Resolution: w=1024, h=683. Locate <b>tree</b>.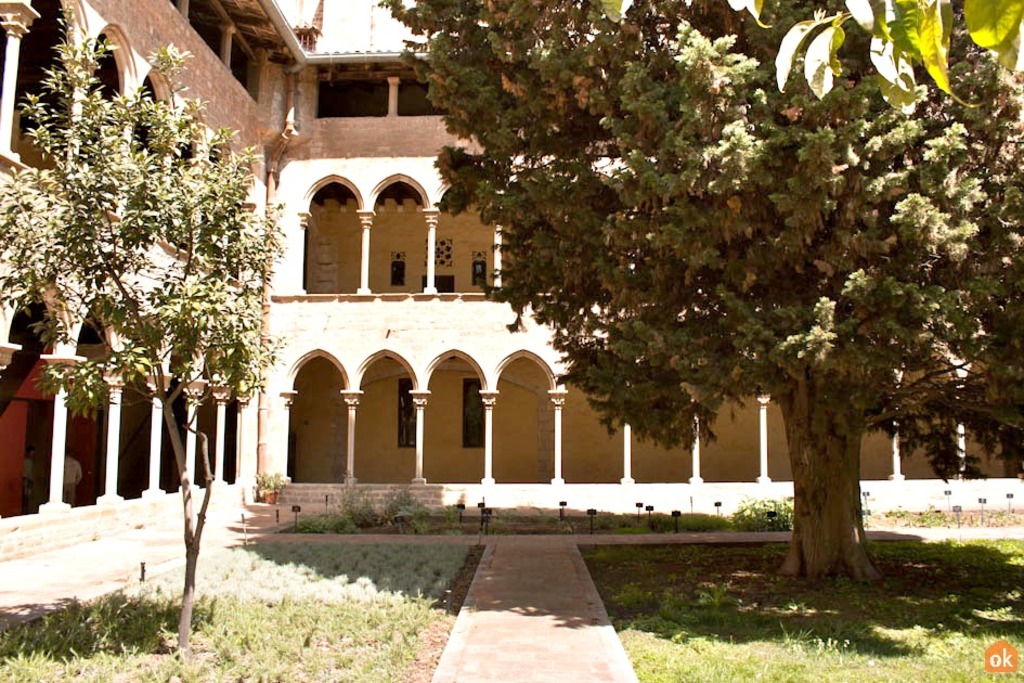
372:0:1023:590.
